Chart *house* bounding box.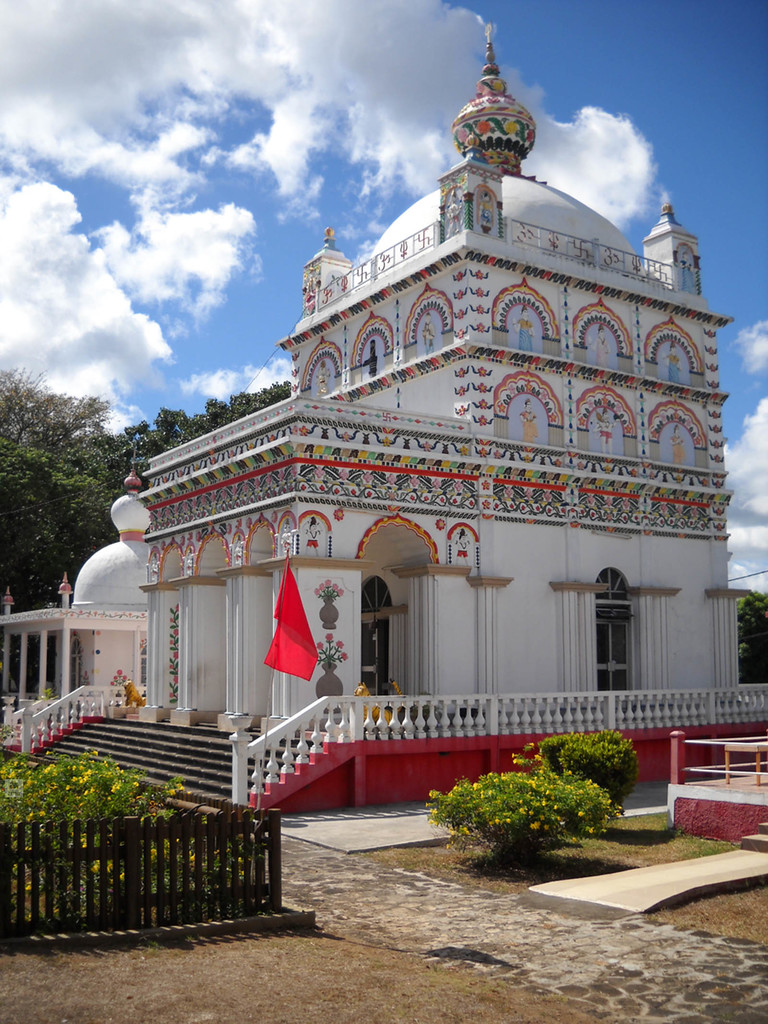
Charted: (x1=106, y1=27, x2=735, y2=863).
